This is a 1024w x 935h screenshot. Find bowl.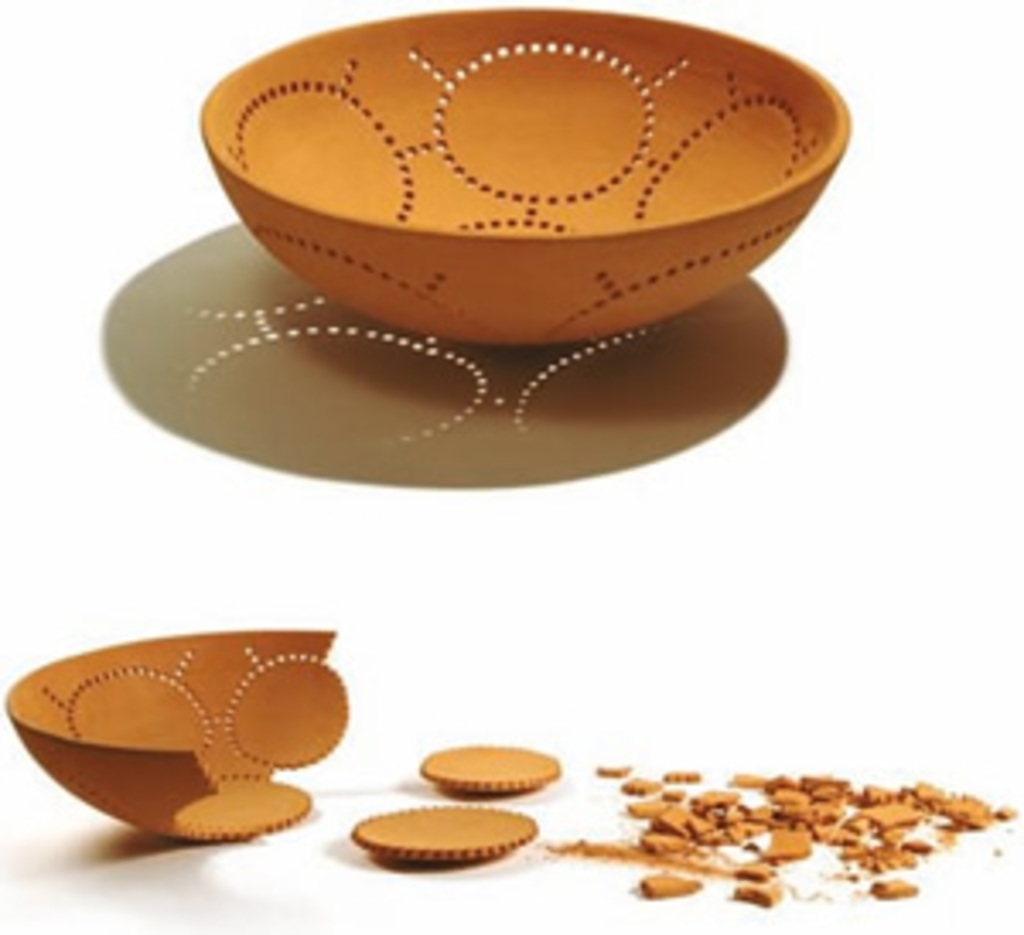
Bounding box: 191 14 857 369.
